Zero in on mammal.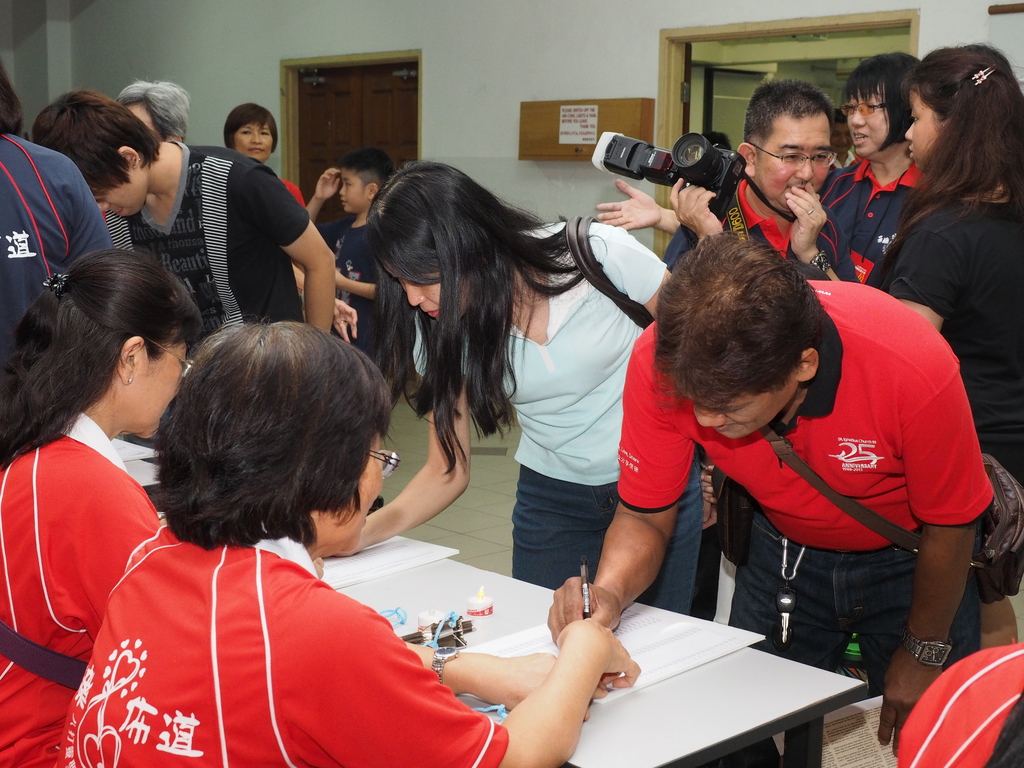
Zeroed in: [left=49, top=309, right=640, bottom=767].
